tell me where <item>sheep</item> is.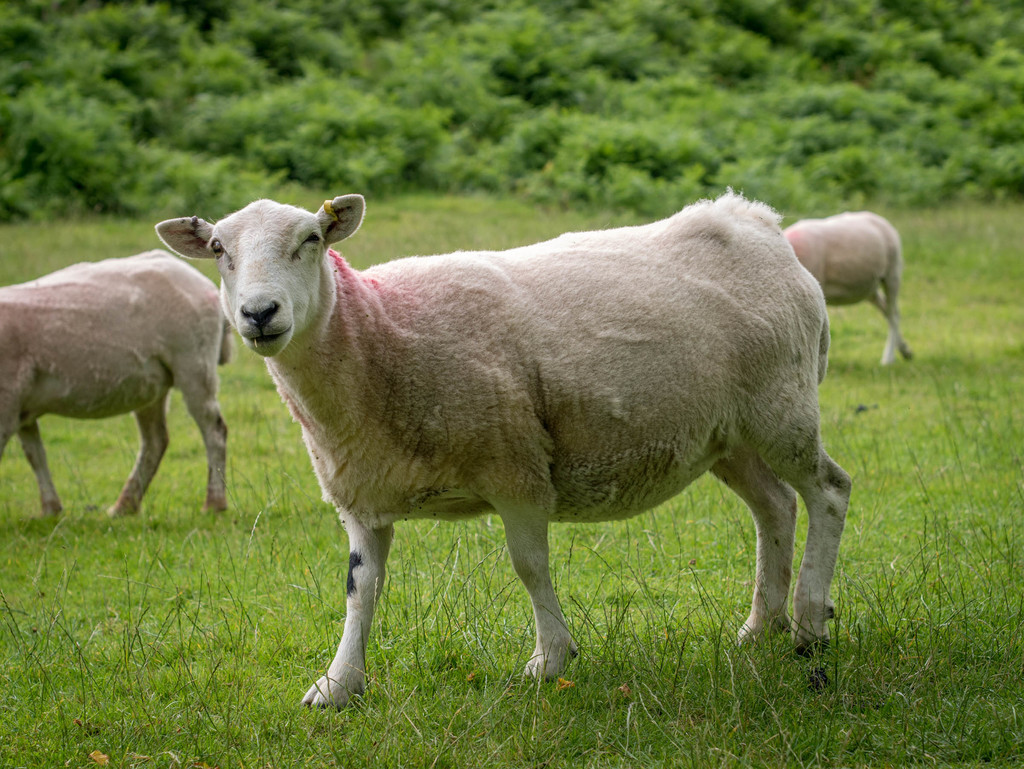
<item>sheep</item> is at rect(152, 184, 853, 708).
